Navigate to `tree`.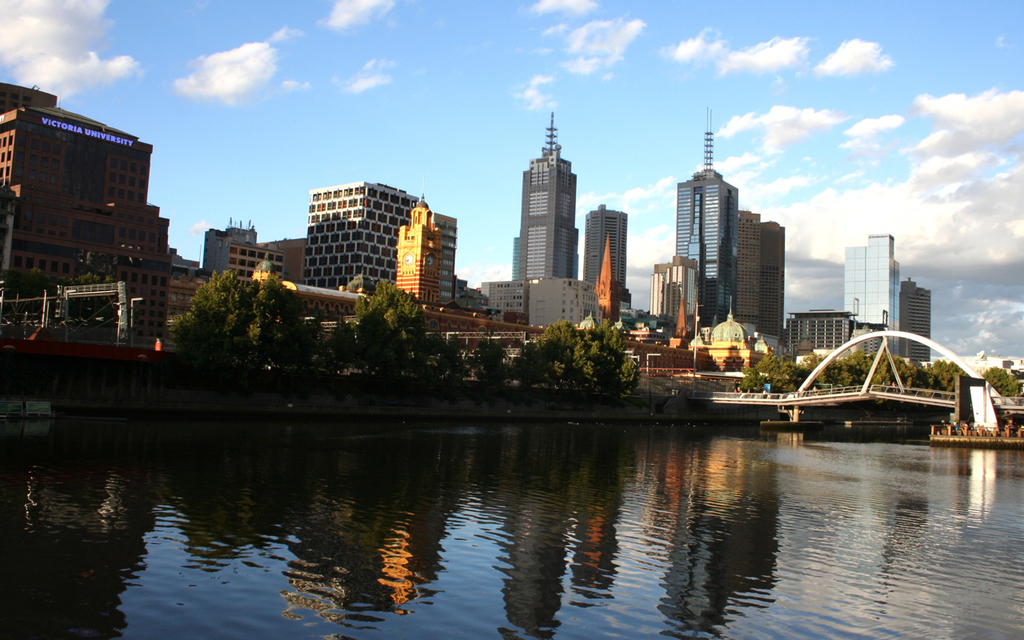
Navigation target: Rect(756, 350, 779, 374).
